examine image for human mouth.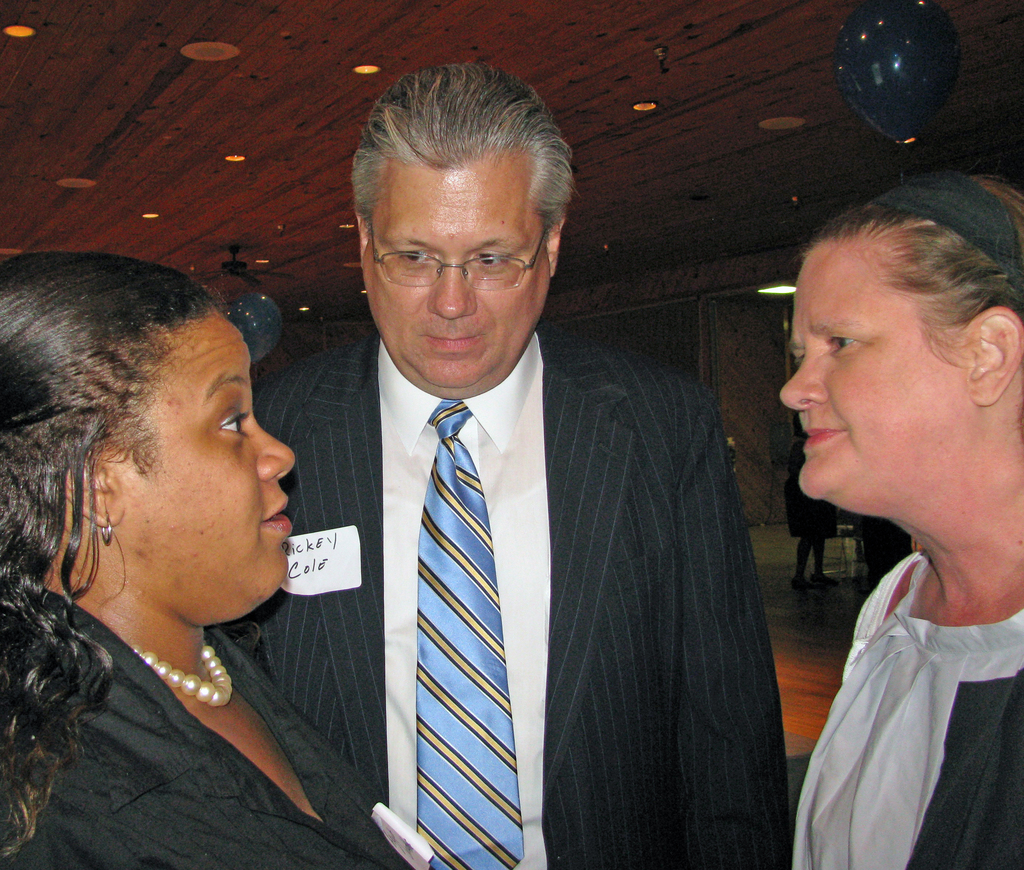
Examination result: 259, 495, 295, 536.
